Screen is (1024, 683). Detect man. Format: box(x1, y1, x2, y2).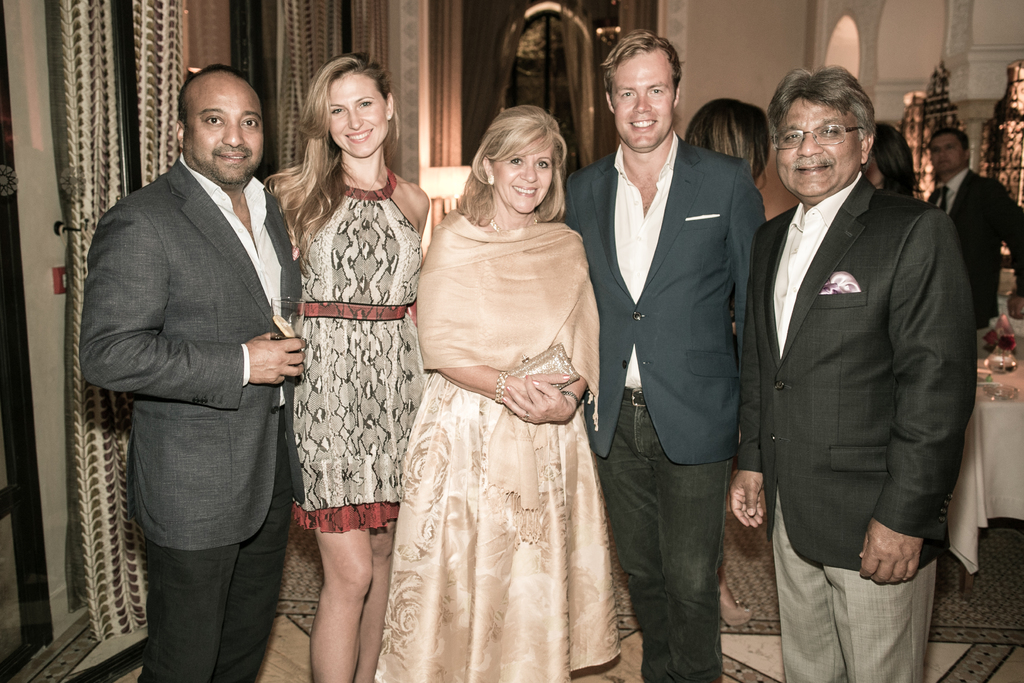
box(924, 127, 1023, 328).
